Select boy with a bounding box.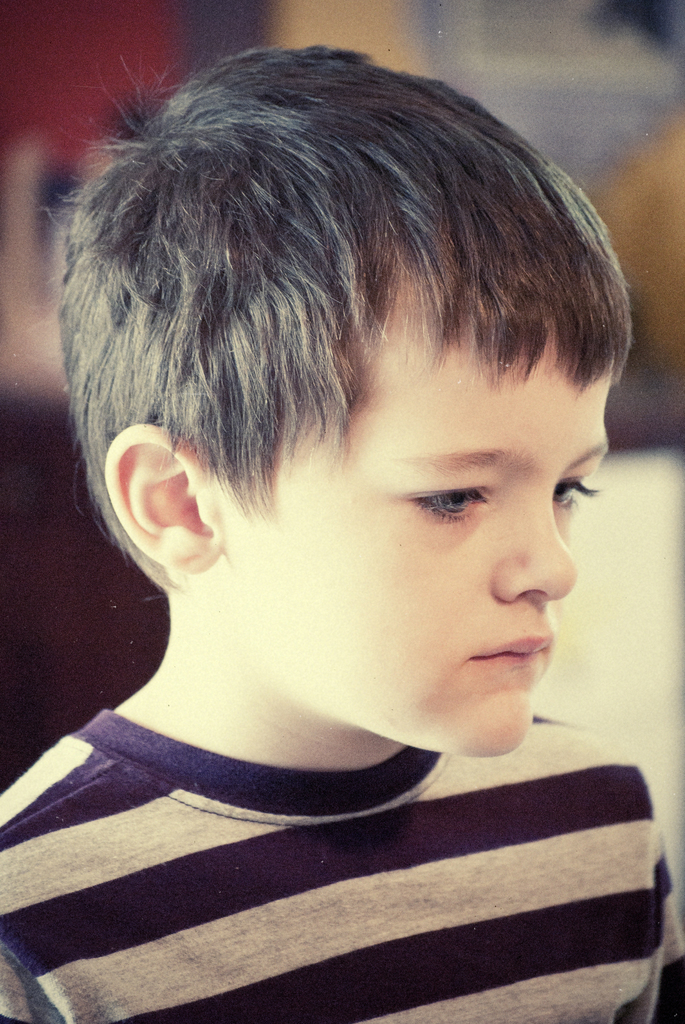
{"x1": 0, "y1": 41, "x2": 681, "y2": 1023}.
